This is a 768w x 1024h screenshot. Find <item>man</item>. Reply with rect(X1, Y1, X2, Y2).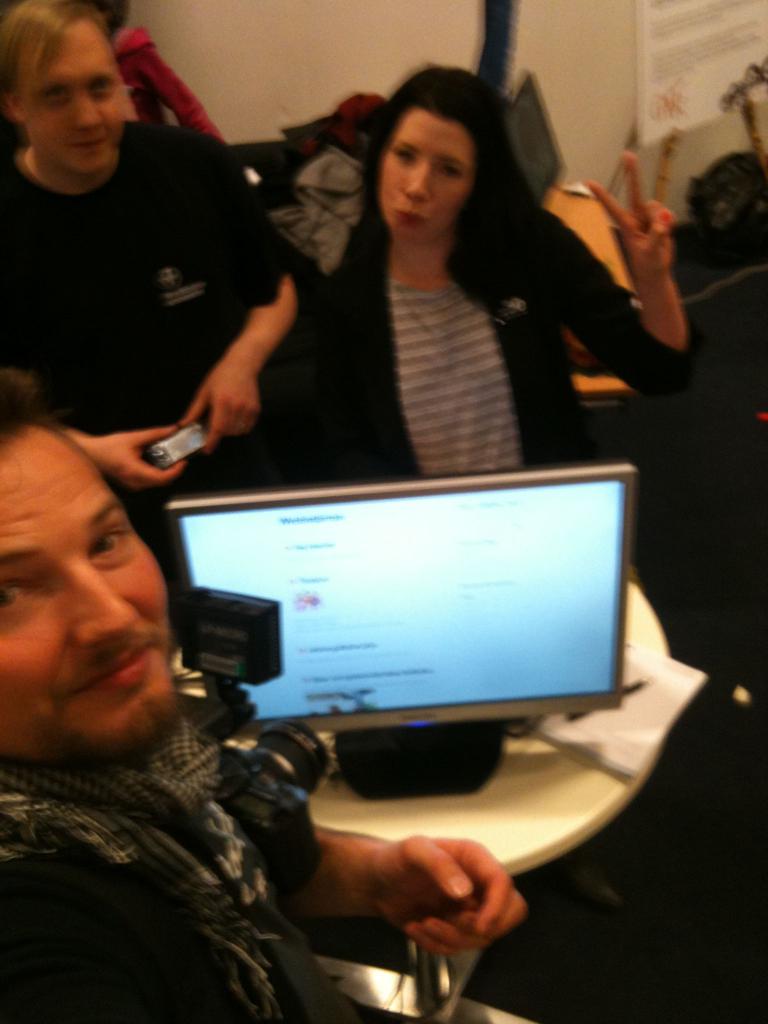
rect(0, 372, 524, 1023).
